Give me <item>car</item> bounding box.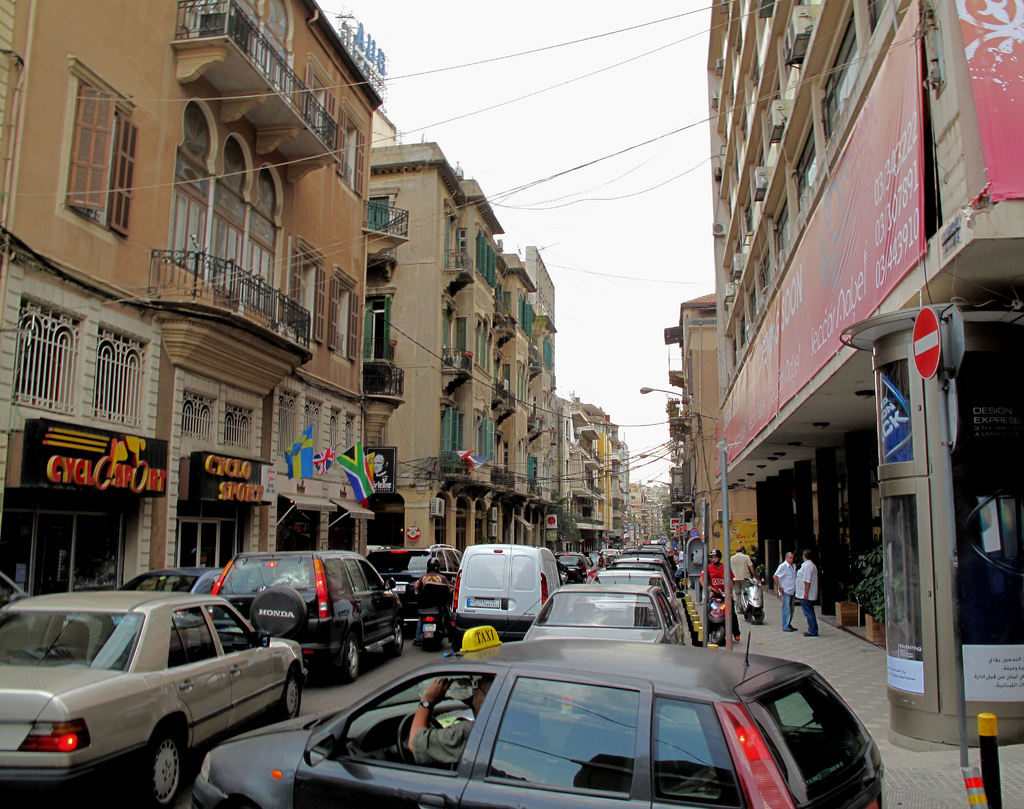
3/584/308/808.
